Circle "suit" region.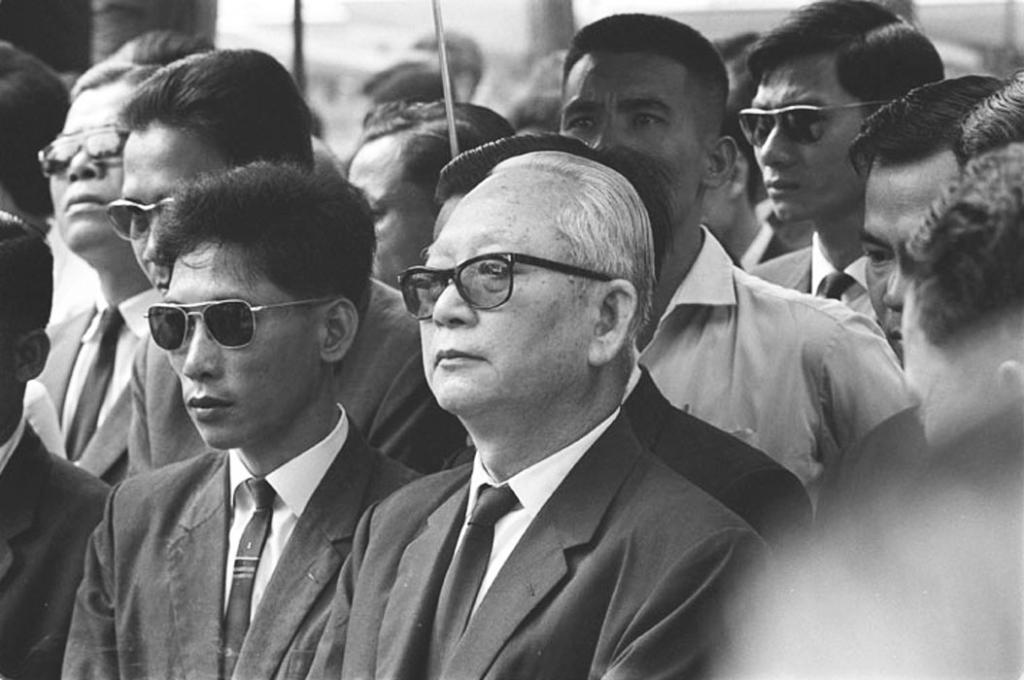
Region: bbox(0, 421, 116, 679).
